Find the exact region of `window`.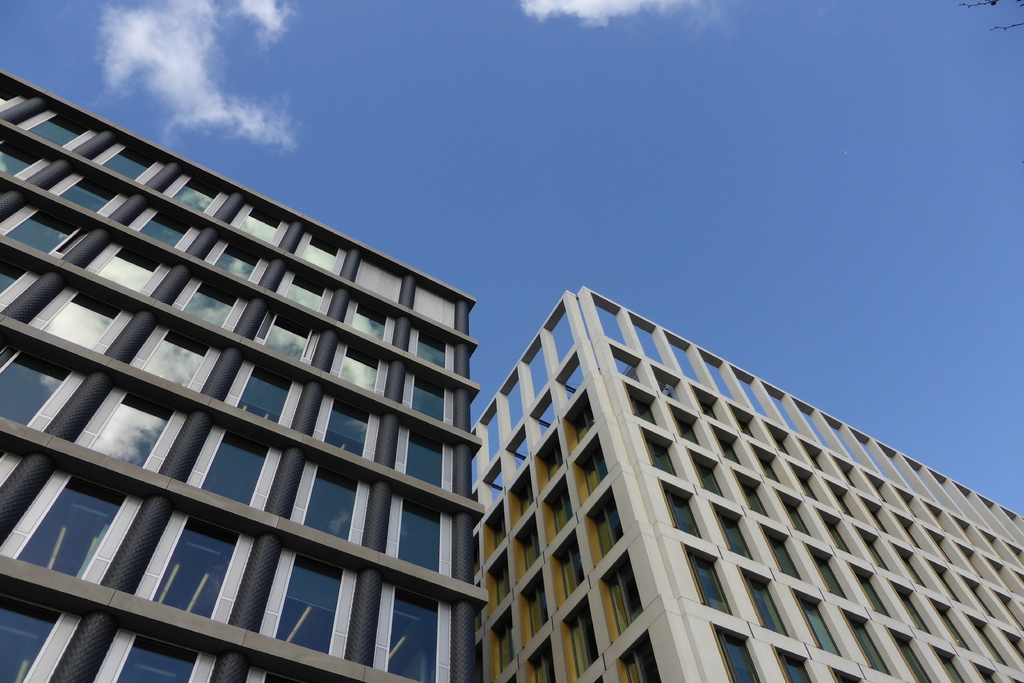
Exact region: rect(704, 422, 741, 462).
